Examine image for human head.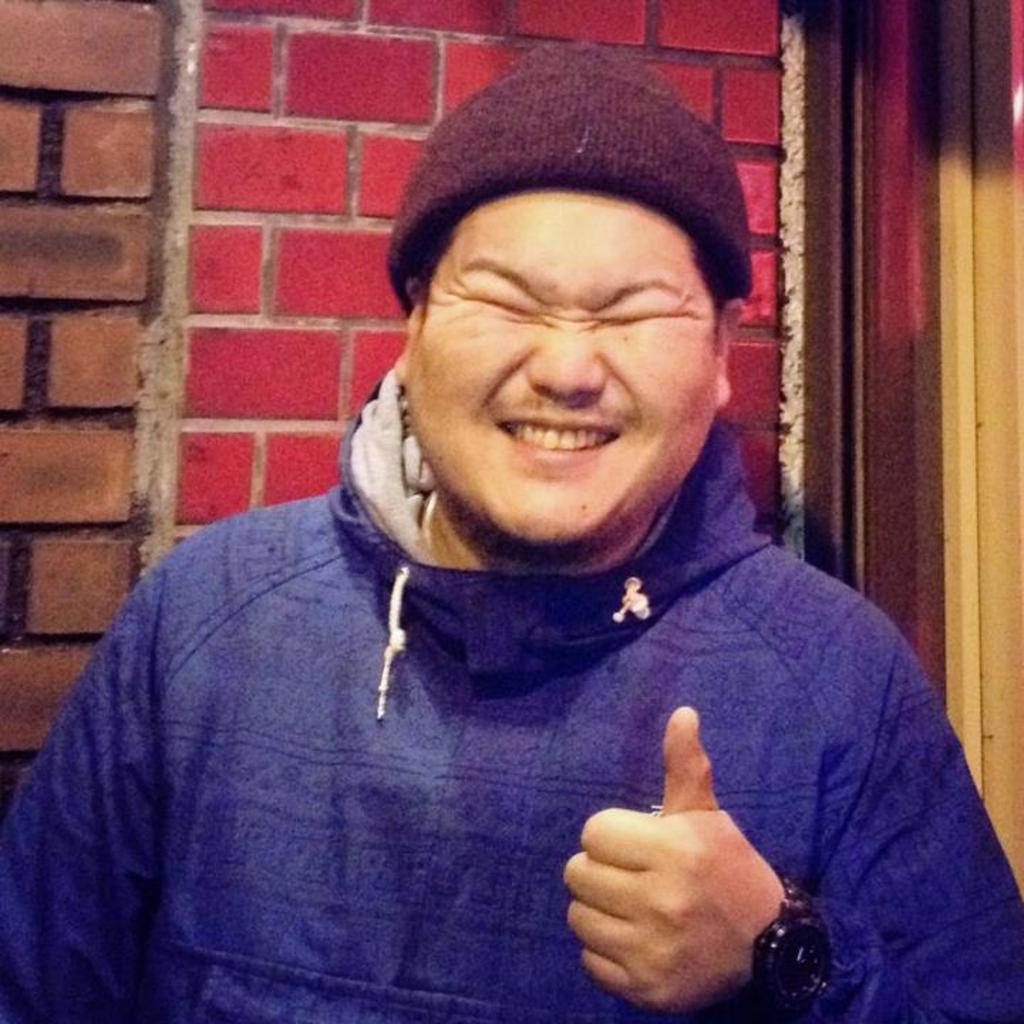
Examination result: 380, 64, 765, 536.
